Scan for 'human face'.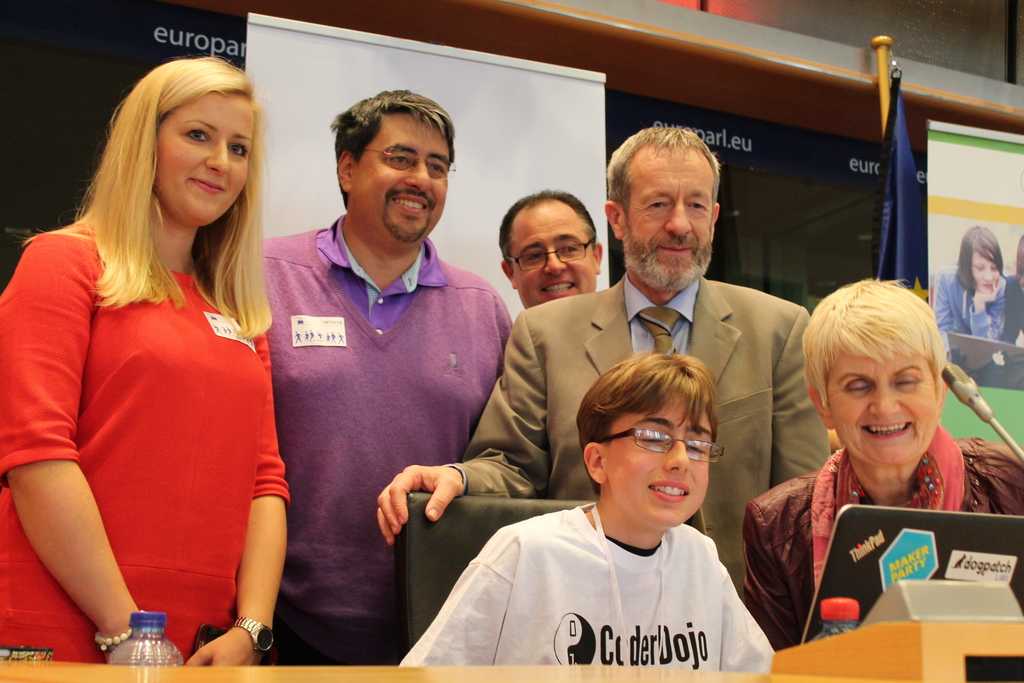
Scan result: l=161, t=89, r=253, b=225.
